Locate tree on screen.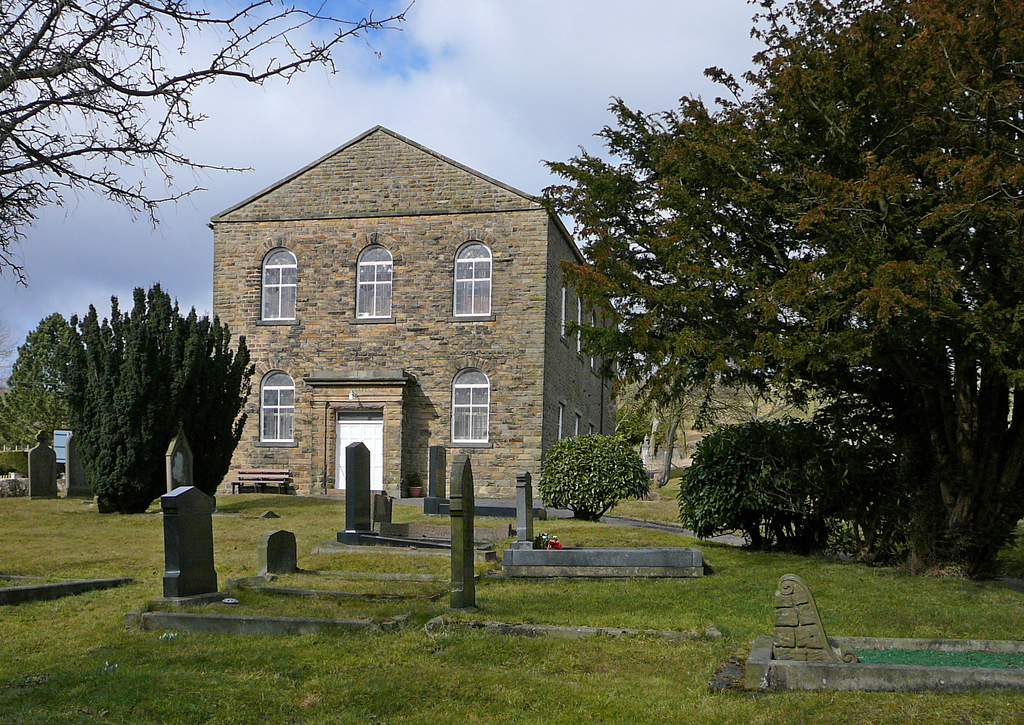
On screen at l=541, t=432, r=627, b=520.
